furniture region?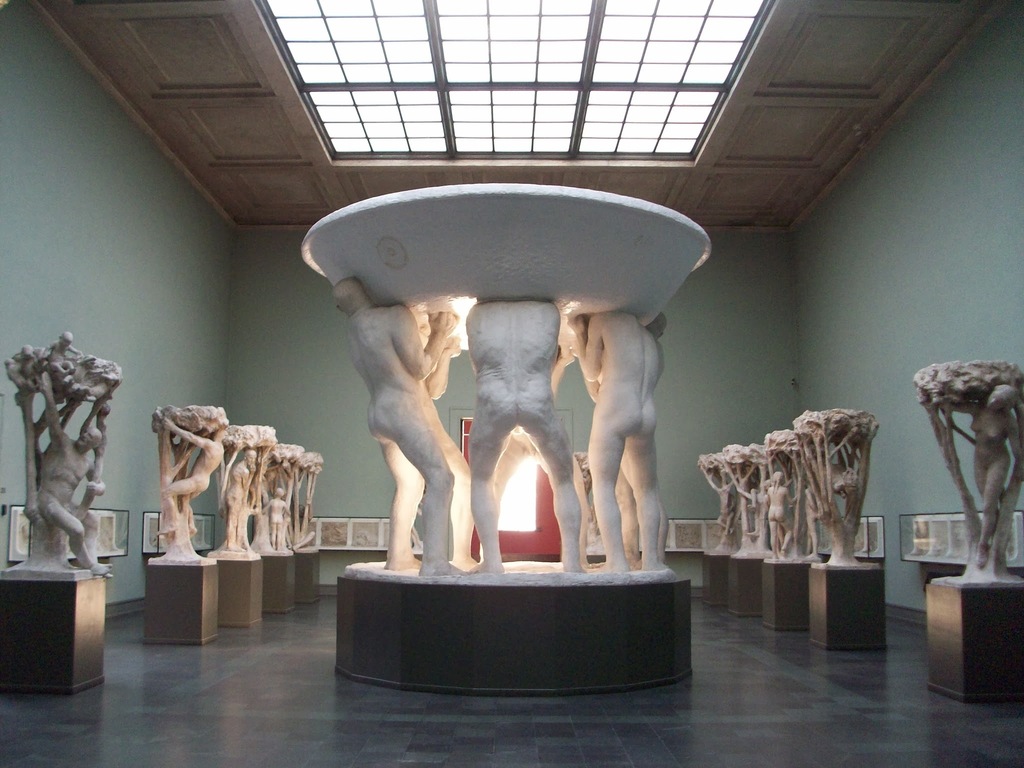
select_region(763, 563, 810, 632)
